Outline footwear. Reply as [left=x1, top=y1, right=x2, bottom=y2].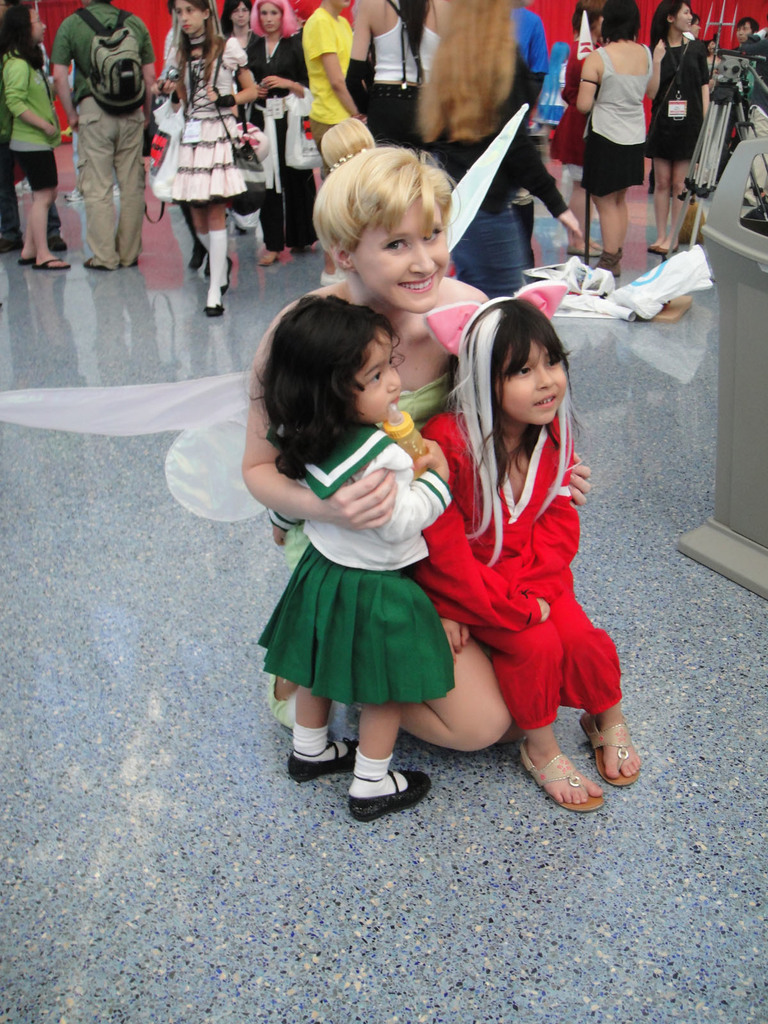
[left=19, top=258, right=69, bottom=268].
